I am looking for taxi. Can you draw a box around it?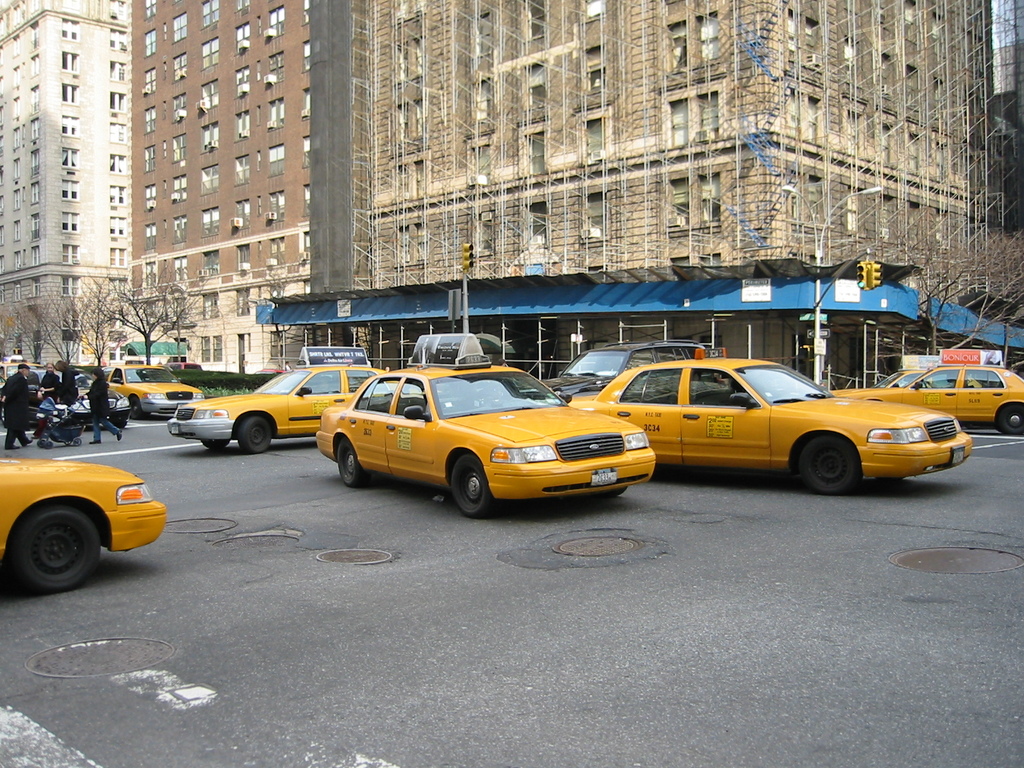
Sure, the bounding box is <bbox>103, 358, 205, 415</bbox>.
